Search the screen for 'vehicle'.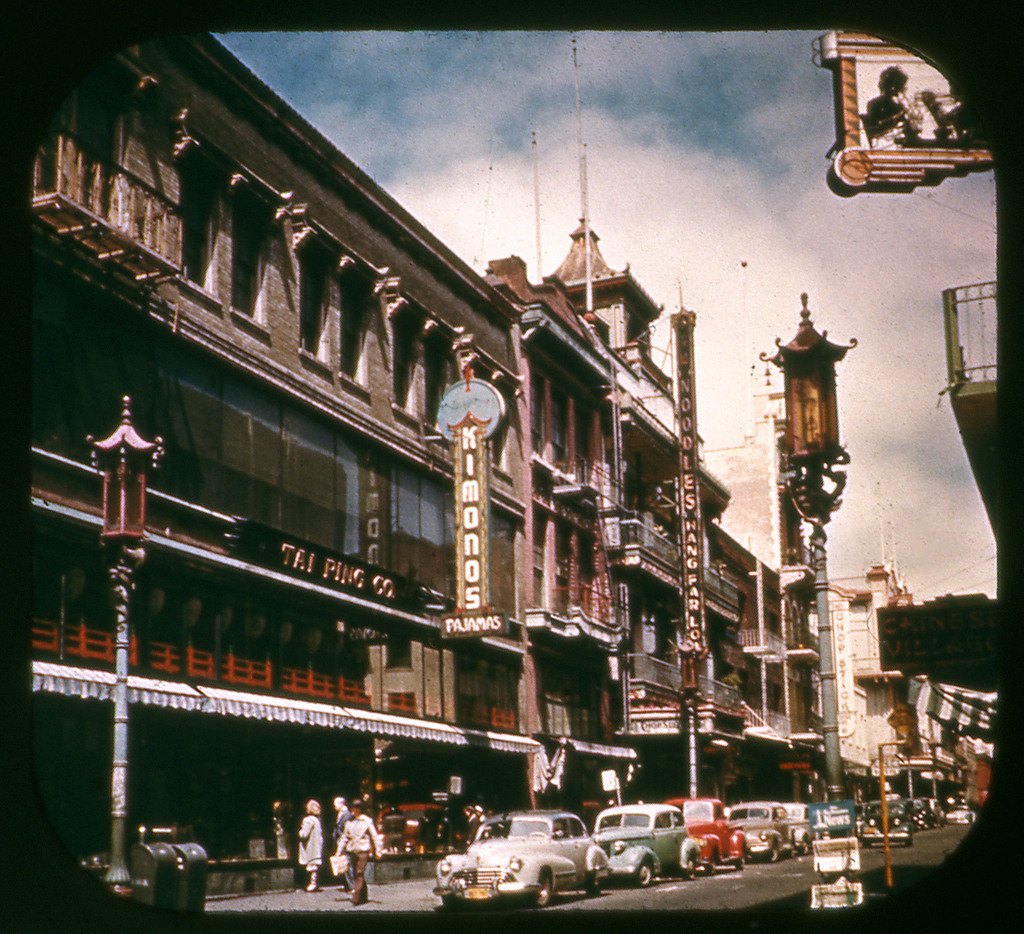
Found at locate(854, 794, 911, 849).
